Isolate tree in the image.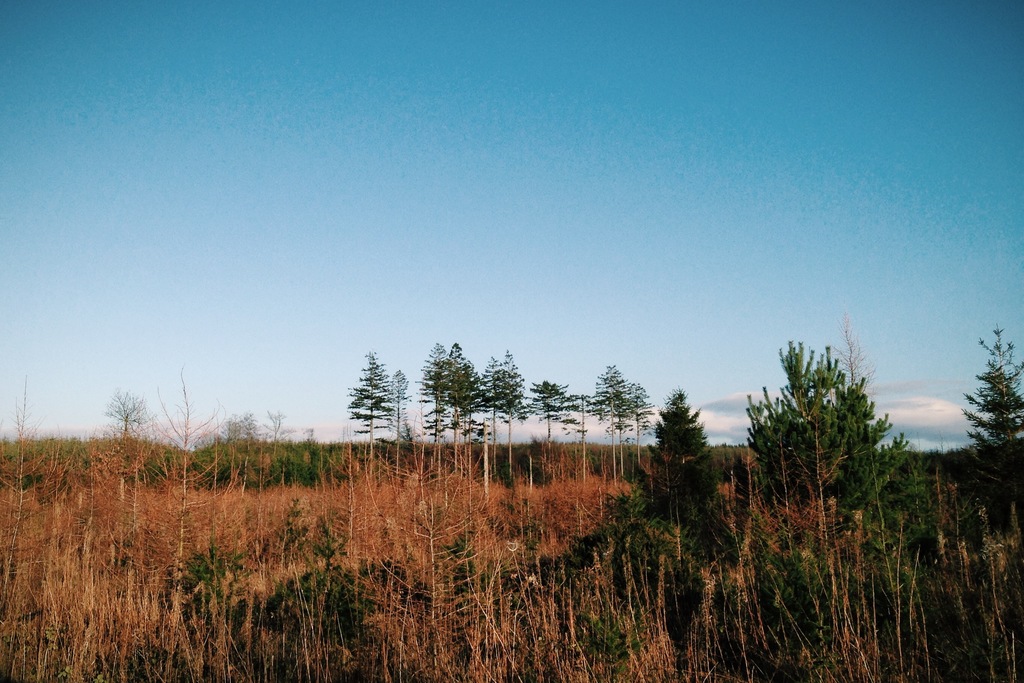
Isolated region: (108, 381, 142, 456).
